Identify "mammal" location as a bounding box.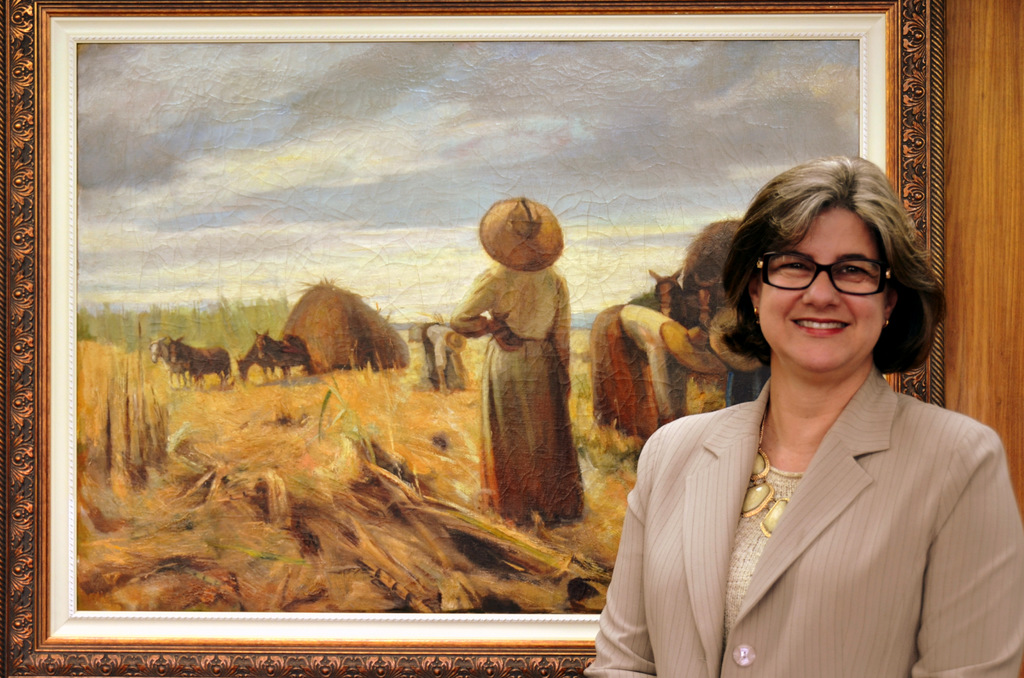
(645,270,730,411).
